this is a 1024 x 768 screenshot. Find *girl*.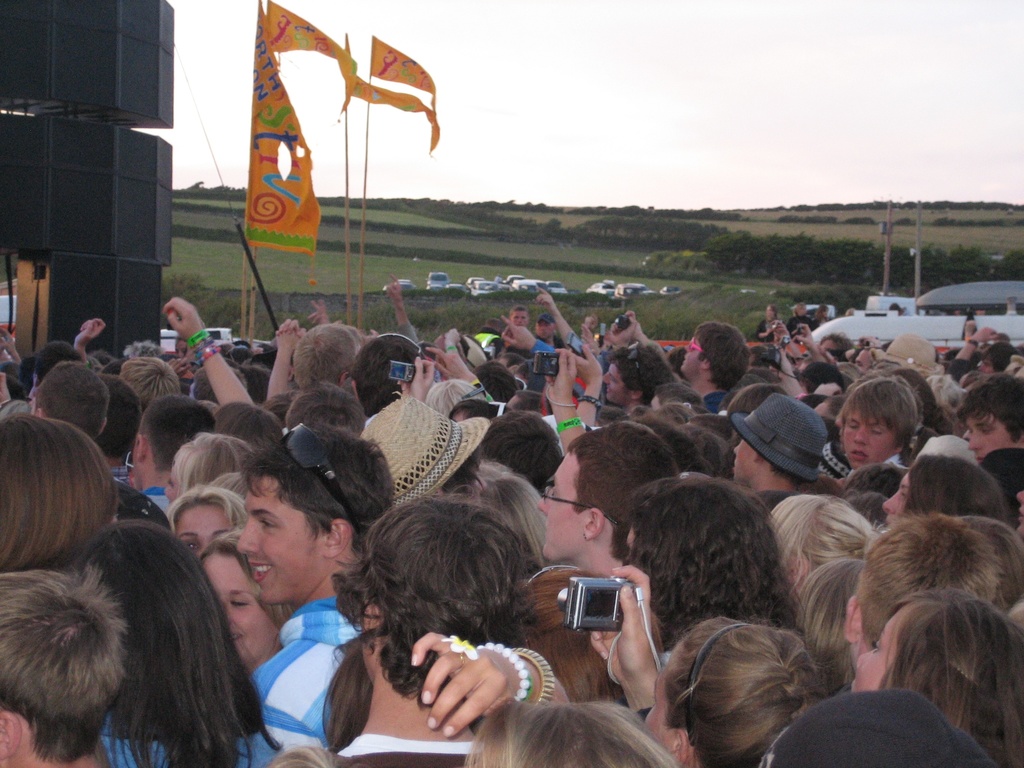
Bounding box: 855:590:1021:767.
